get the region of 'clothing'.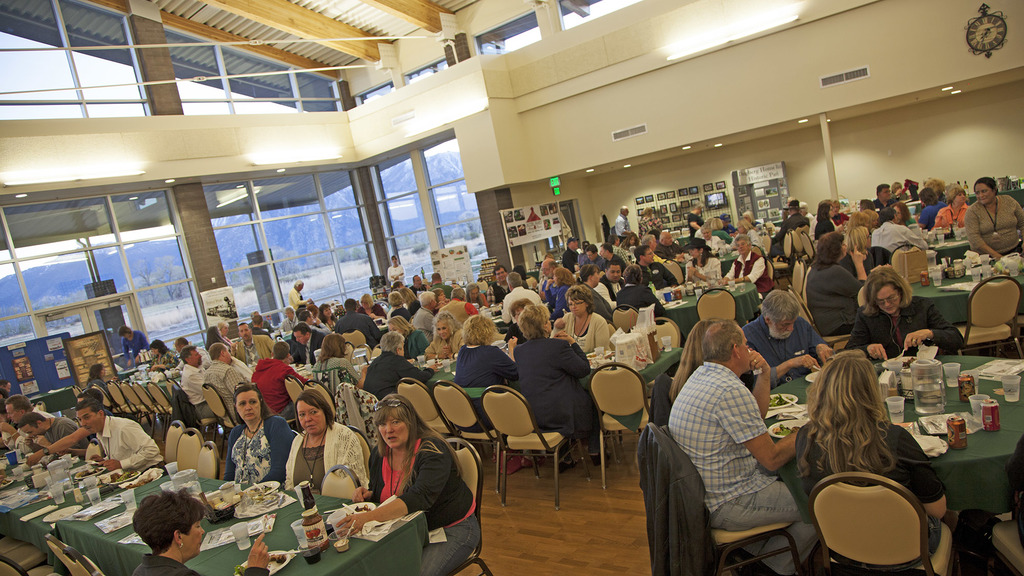
{"left": 321, "top": 317, "right": 340, "bottom": 328}.
